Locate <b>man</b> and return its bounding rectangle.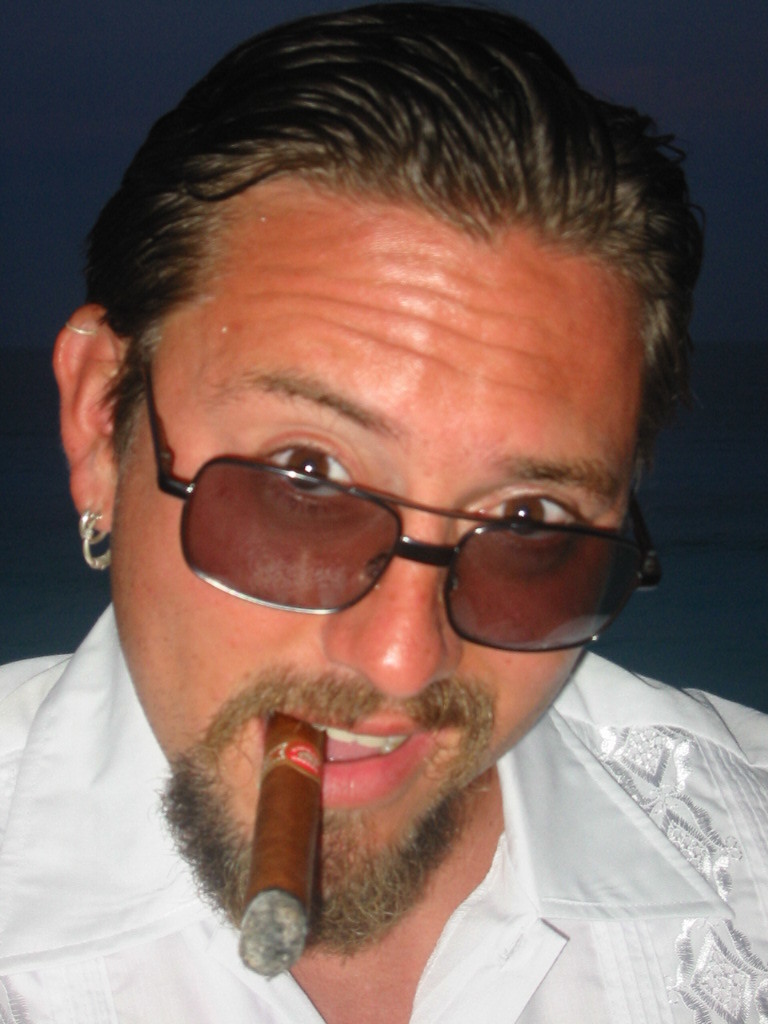
0:0:767:1021.
